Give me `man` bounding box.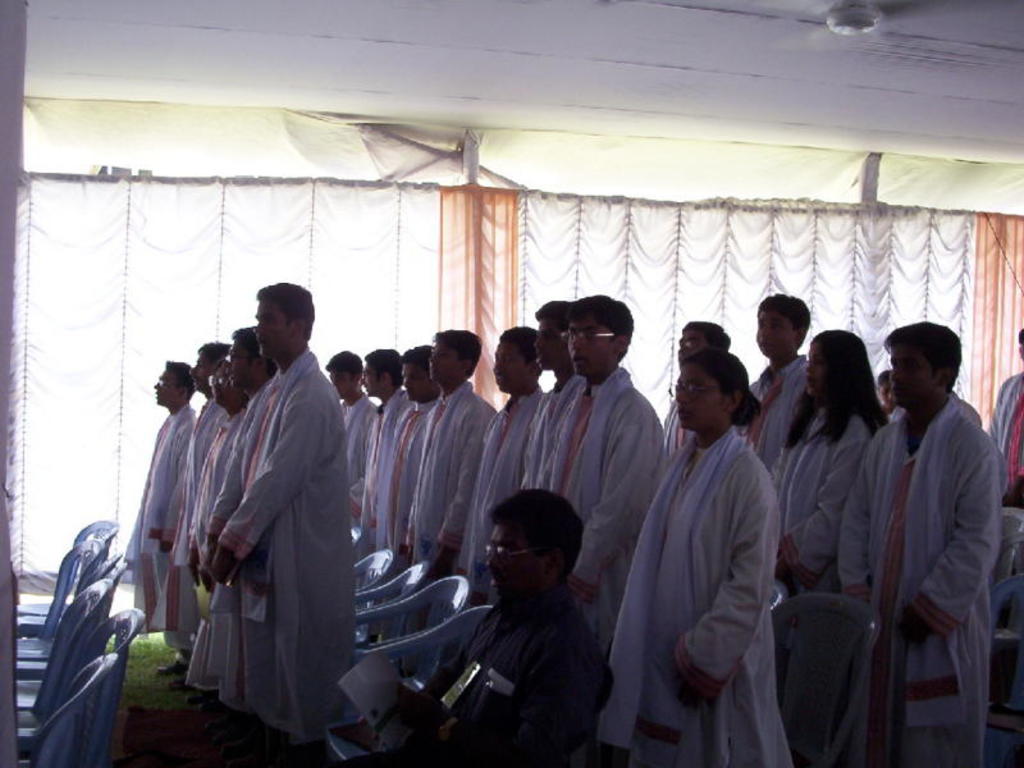
(x1=384, y1=343, x2=444, y2=581).
